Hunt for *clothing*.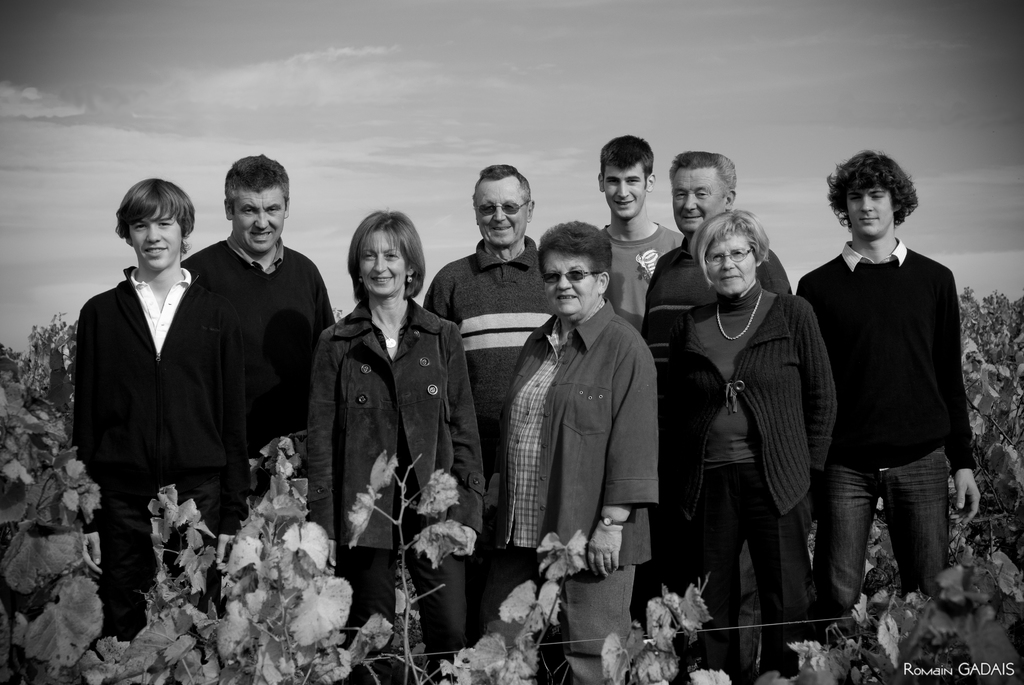
Hunted down at region(607, 223, 681, 320).
